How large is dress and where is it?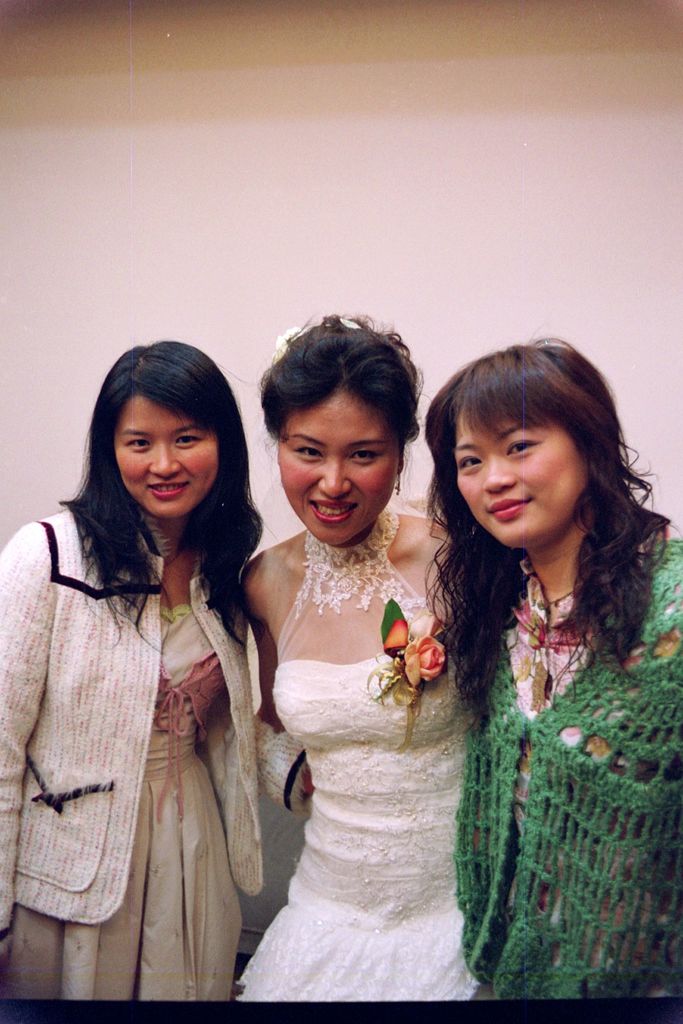
Bounding box: x1=236, y1=511, x2=479, y2=1003.
